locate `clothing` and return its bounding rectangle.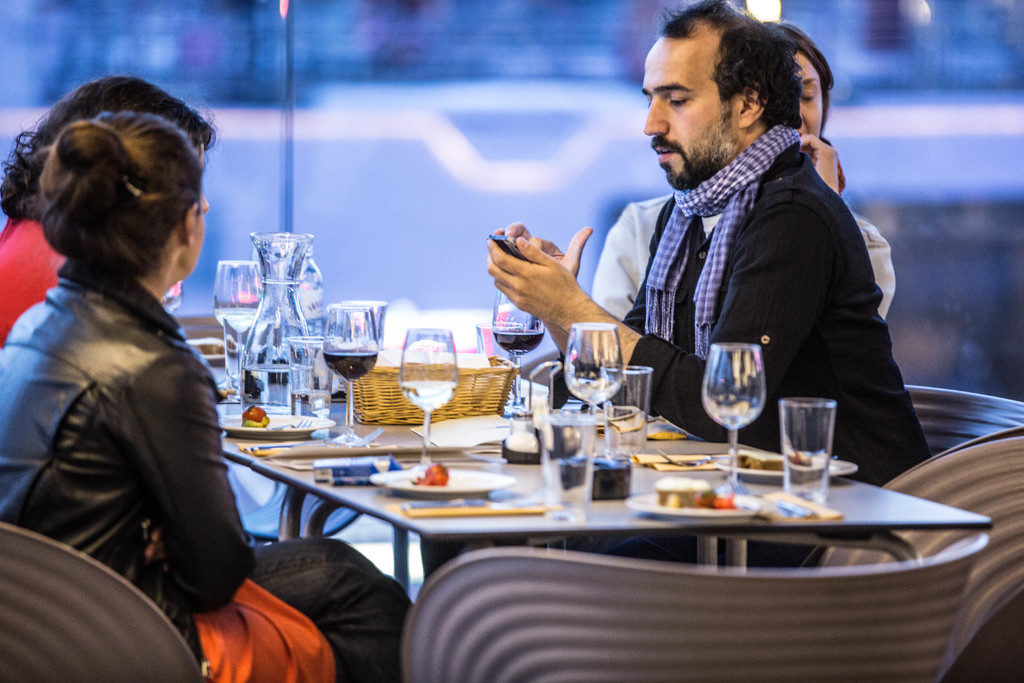
box(0, 256, 414, 682).
